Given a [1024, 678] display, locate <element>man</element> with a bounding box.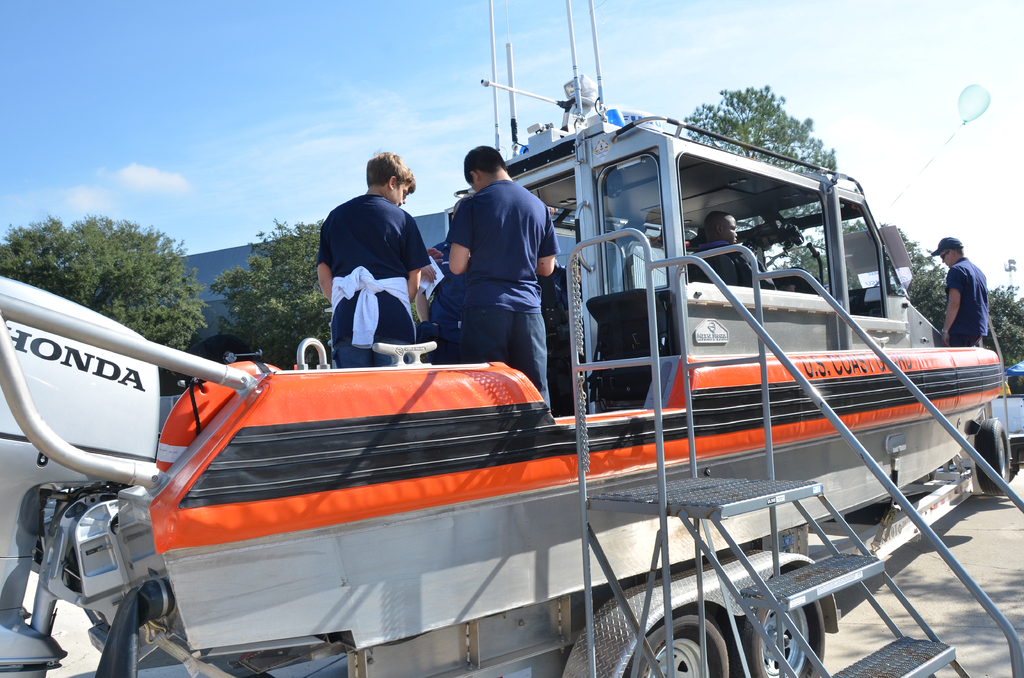
Located: x1=447 y1=142 x2=557 y2=419.
